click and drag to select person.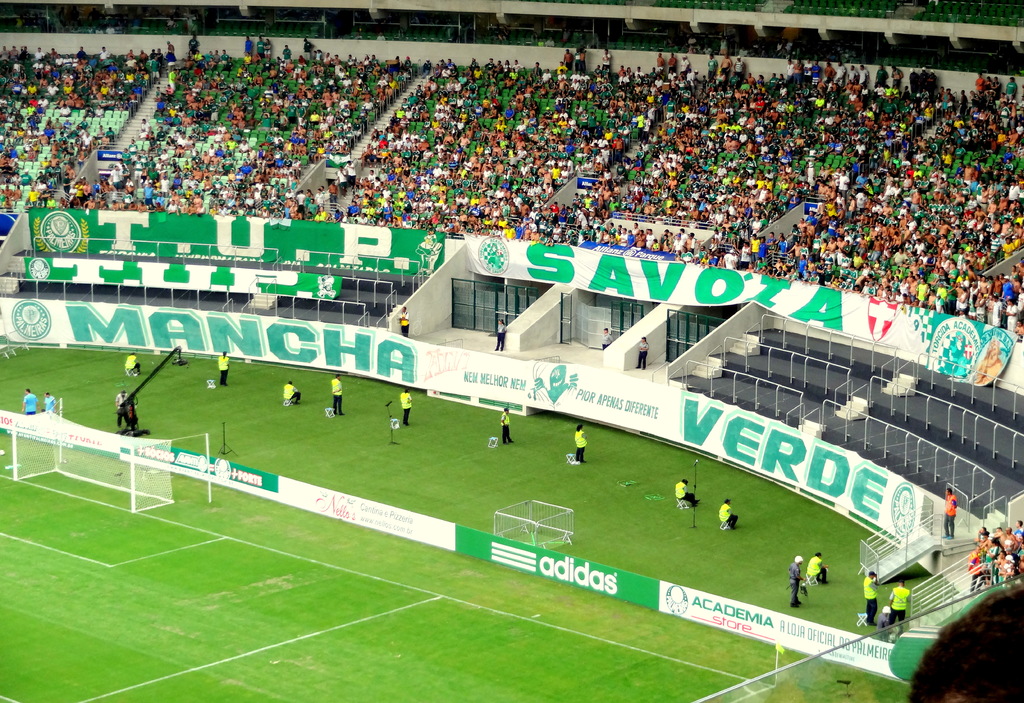
Selection: 717/499/735/530.
